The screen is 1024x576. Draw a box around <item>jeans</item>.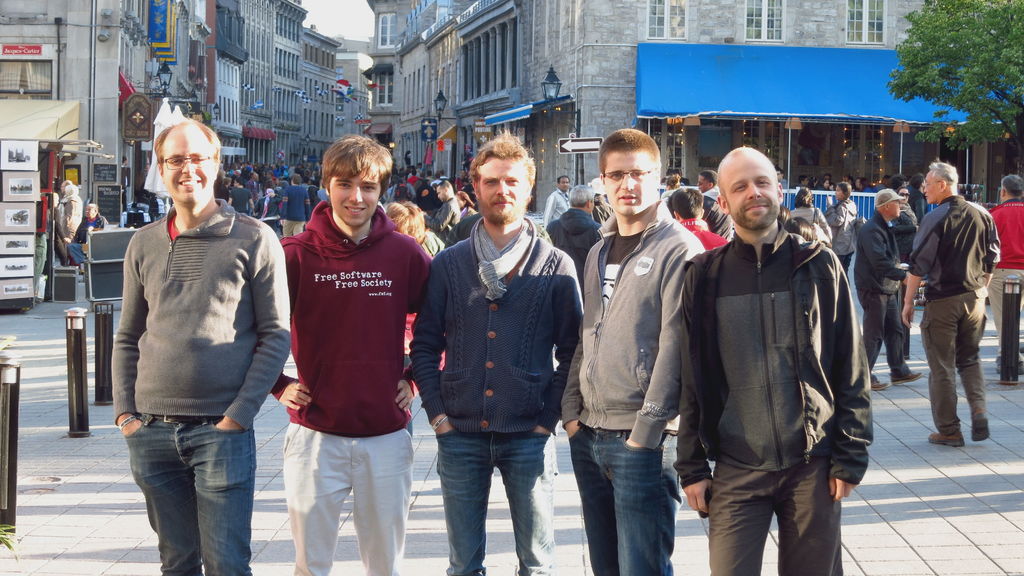
box=[571, 427, 676, 573].
